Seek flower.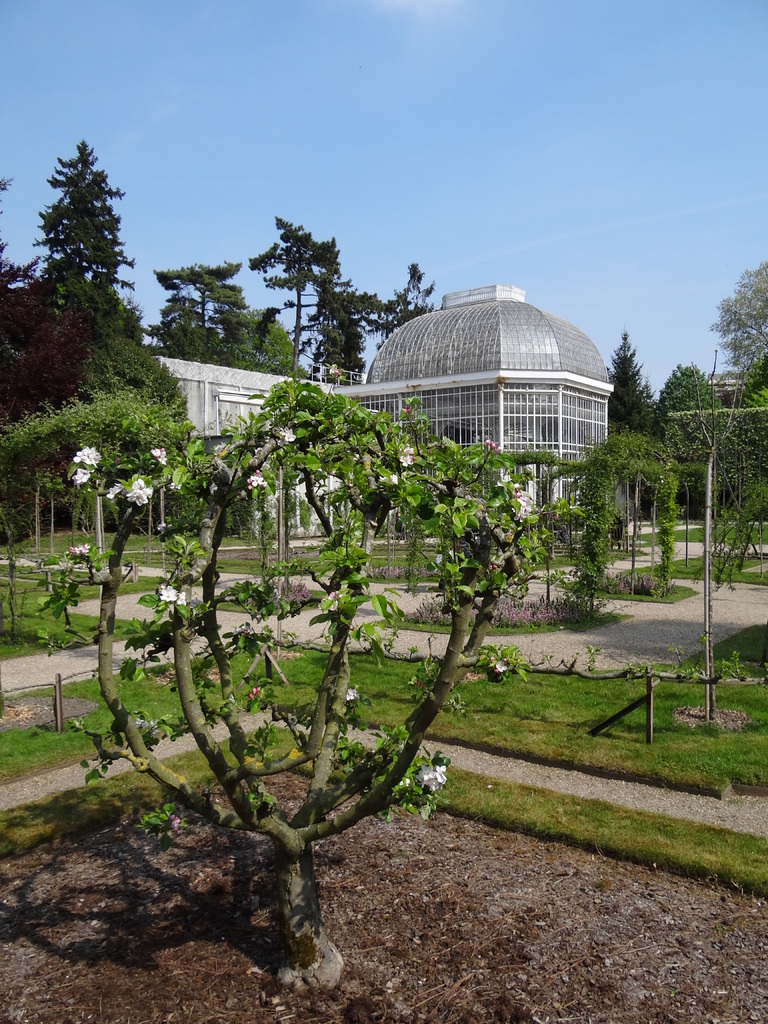
(left=397, top=445, right=415, bottom=468).
